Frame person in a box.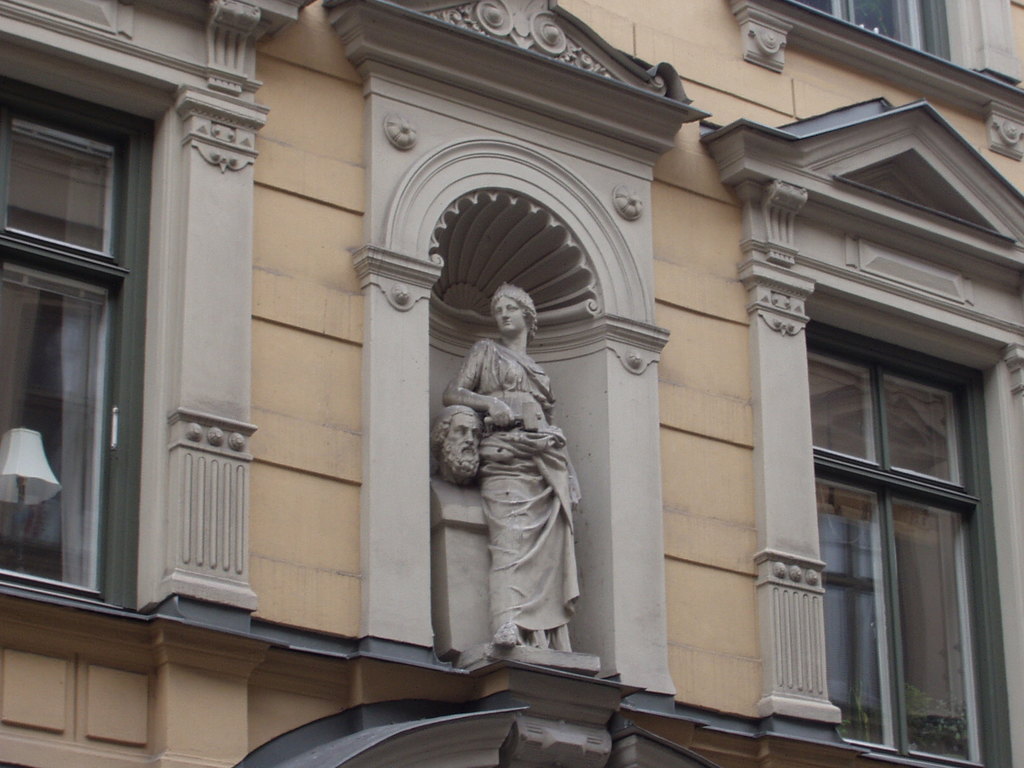
locate(432, 264, 590, 706).
